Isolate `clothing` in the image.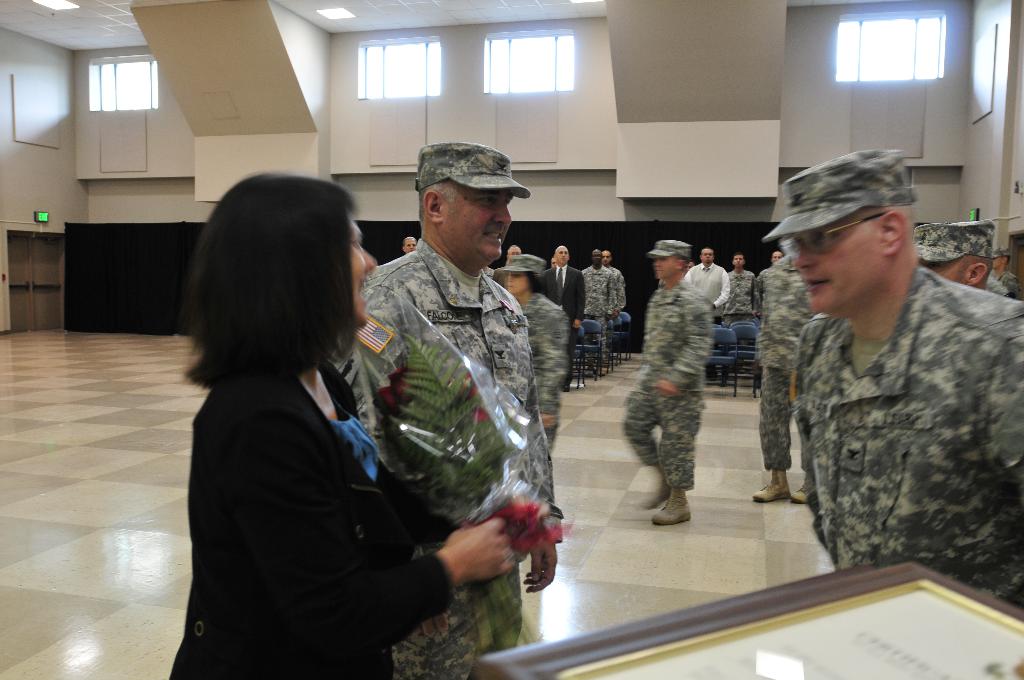
Isolated region: [x1=746, y1=252, x2=833, y2=469].
